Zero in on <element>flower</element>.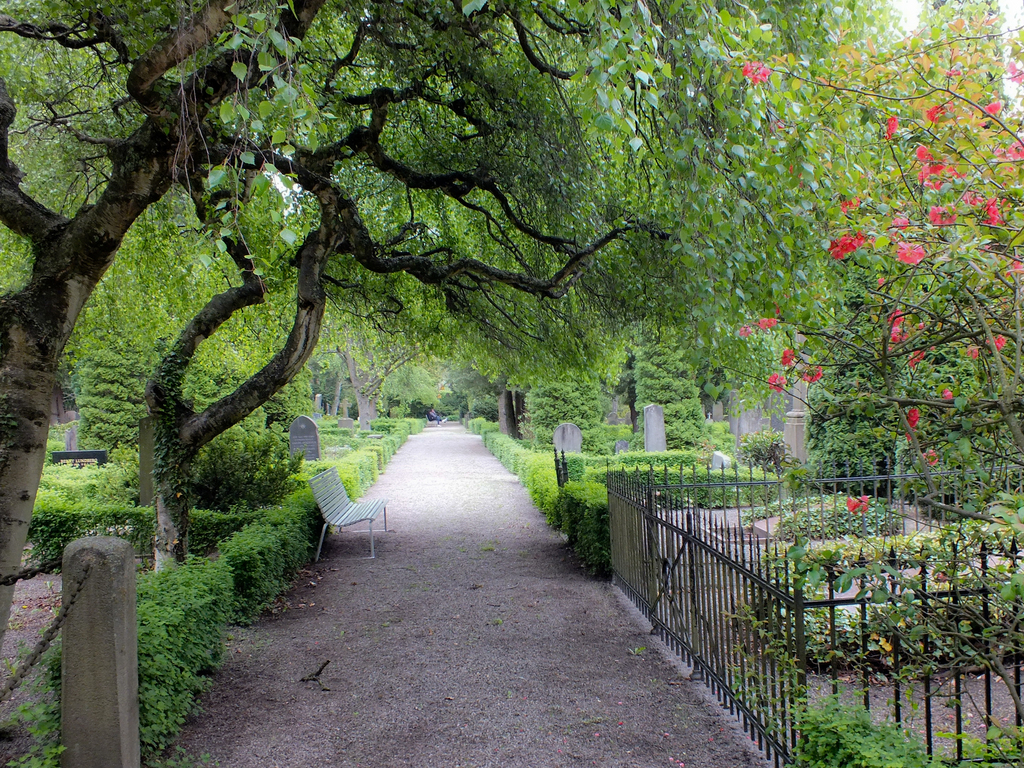
Zeroed in: <box>907,407,918,425</box>.
